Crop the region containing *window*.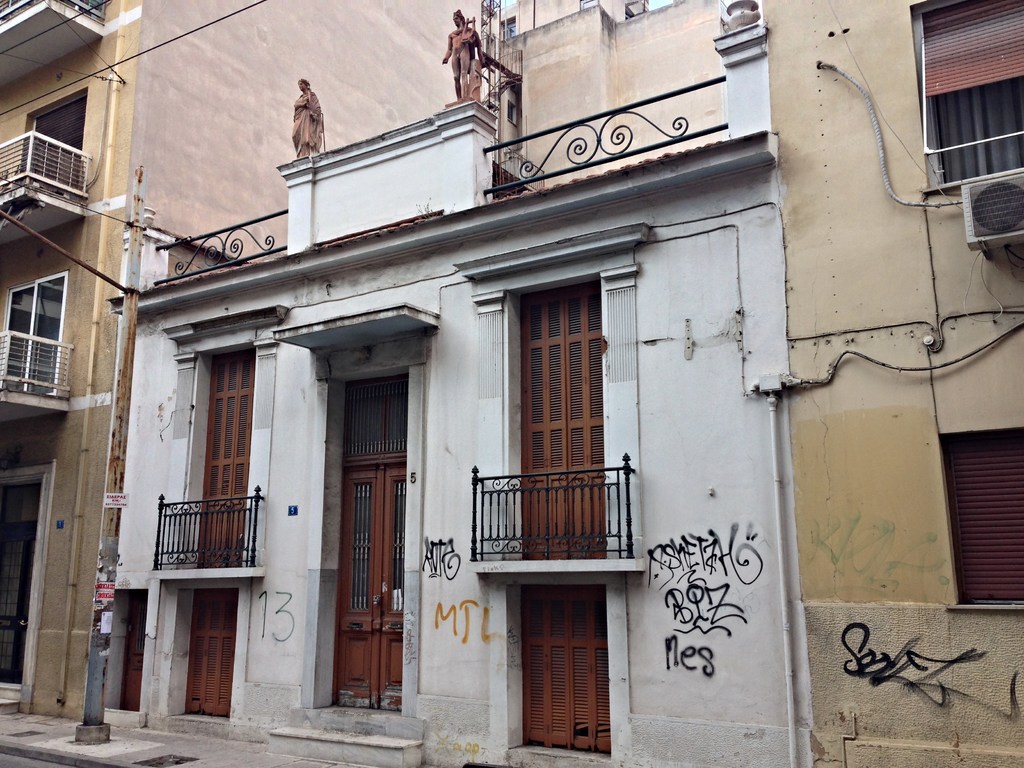
Crop region: 938 430 1023 605.
